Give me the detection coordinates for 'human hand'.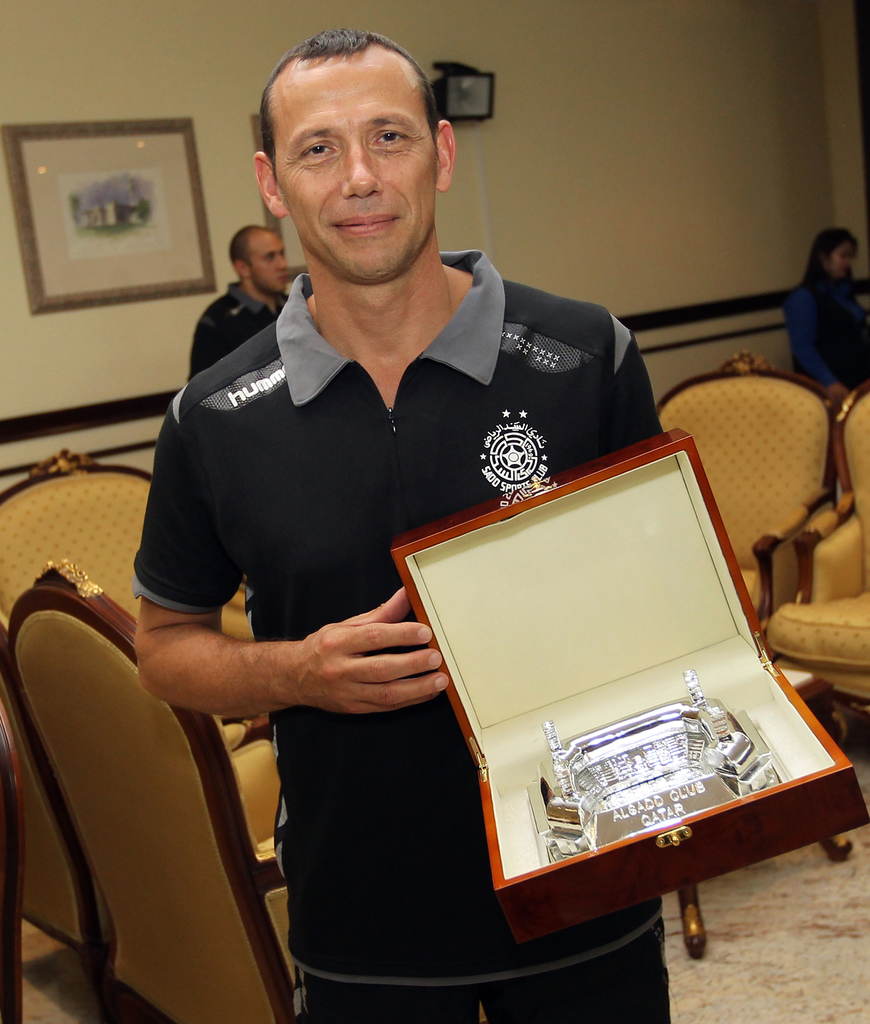
BBox(240, 600, 460, 732).
